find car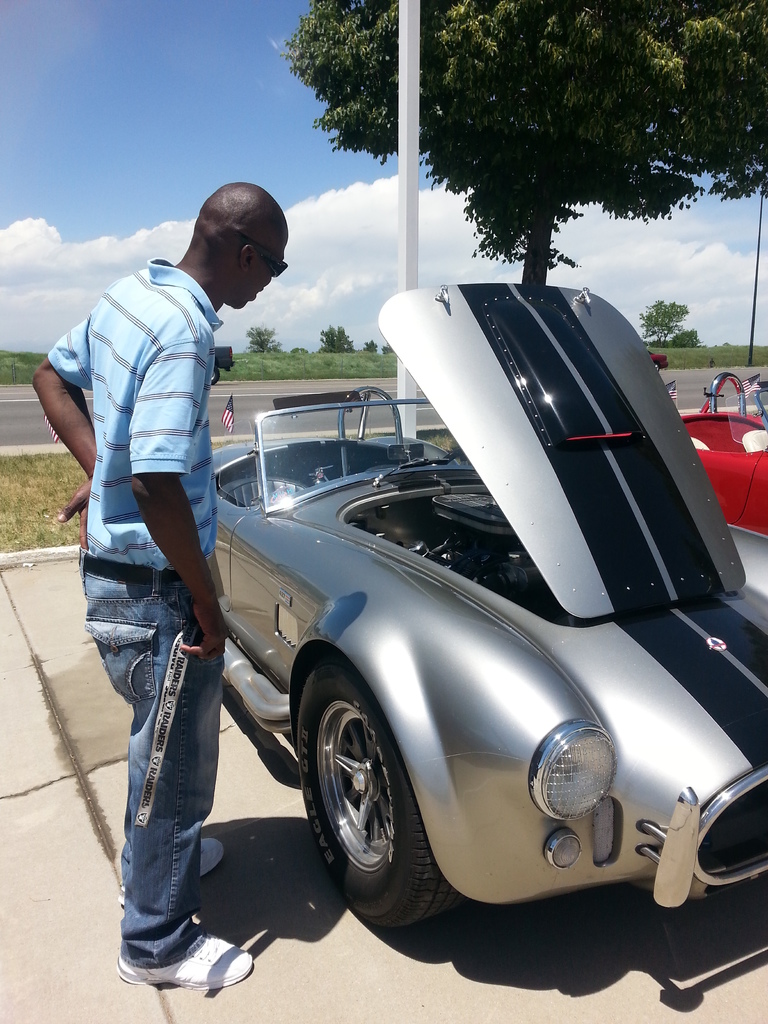
<bbox>101, 287, 737, 977</bbox>
